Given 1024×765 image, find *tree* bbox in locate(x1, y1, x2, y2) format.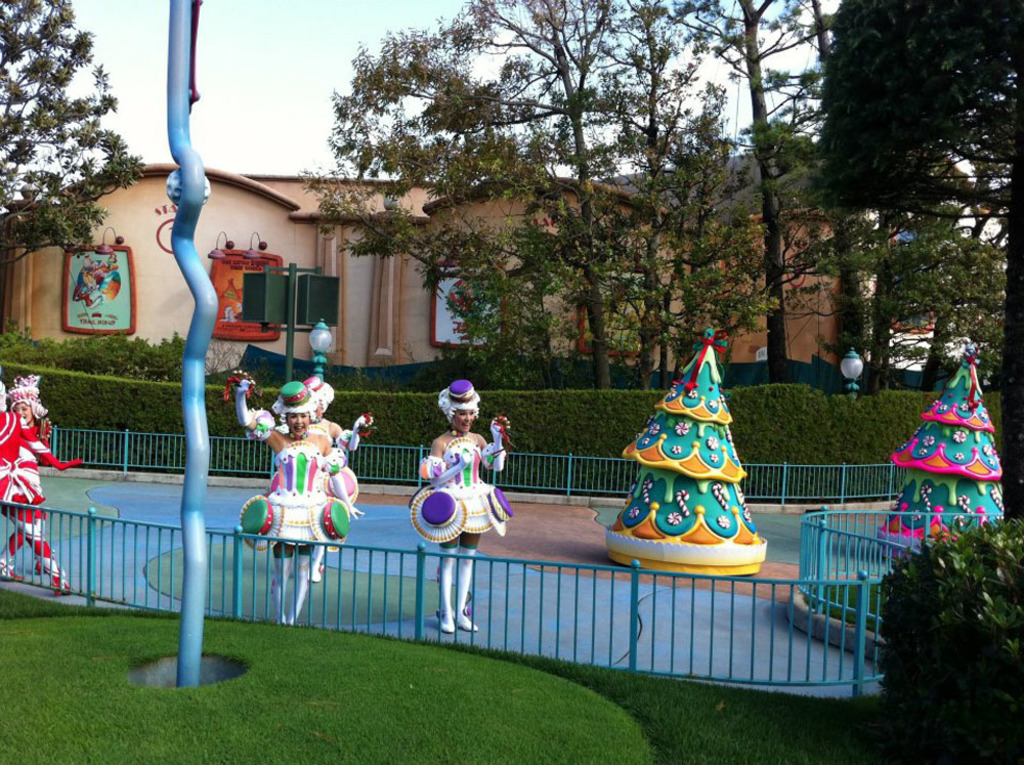
locate(805, 0, 1017, 390).
